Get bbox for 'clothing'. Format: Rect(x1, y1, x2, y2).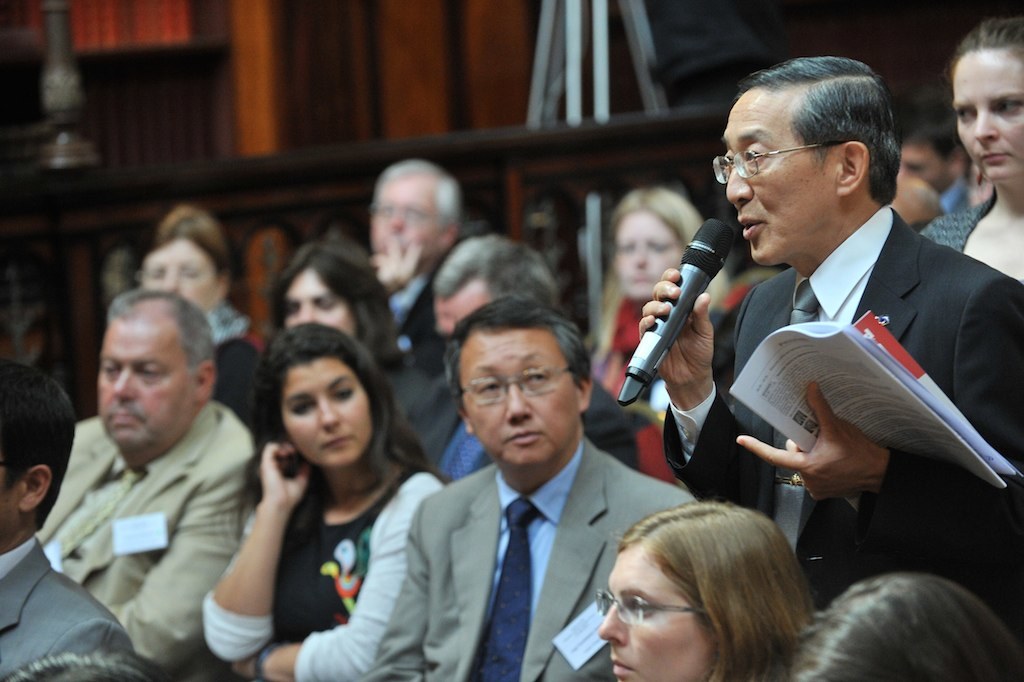
Rect(35, 392, 262, 666).
